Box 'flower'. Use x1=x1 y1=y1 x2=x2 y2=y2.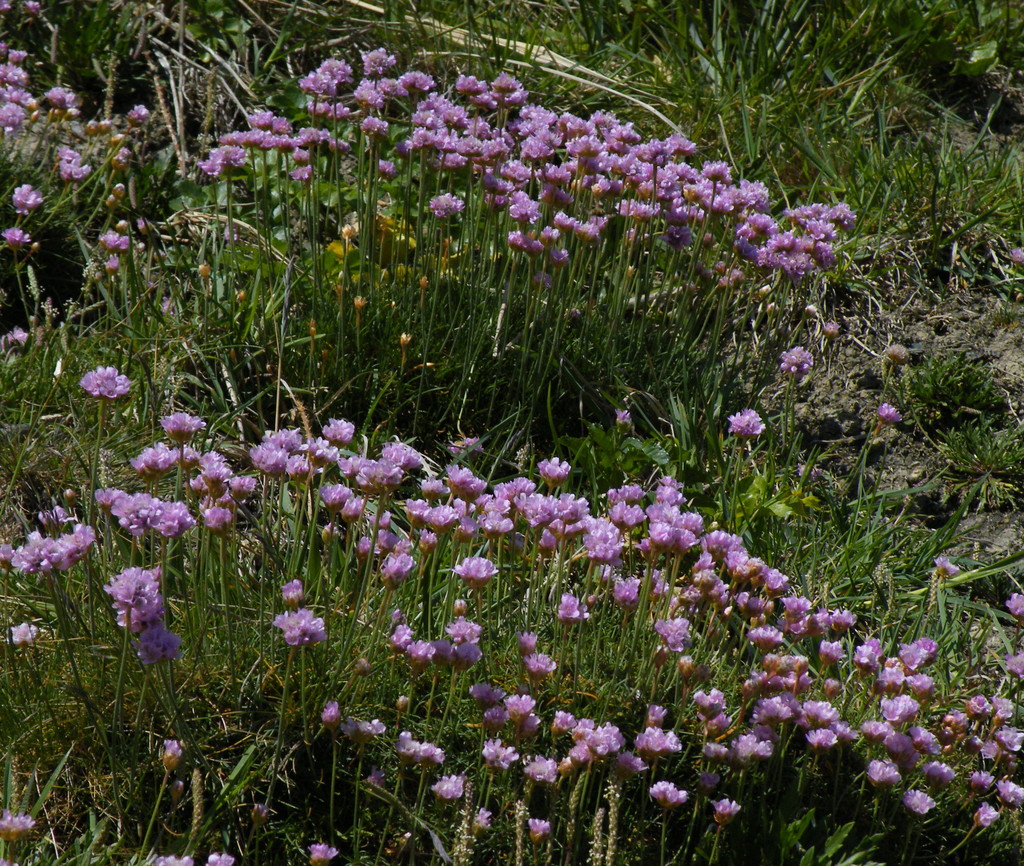
x1=0 y1=320 x2=28 y2=349.
